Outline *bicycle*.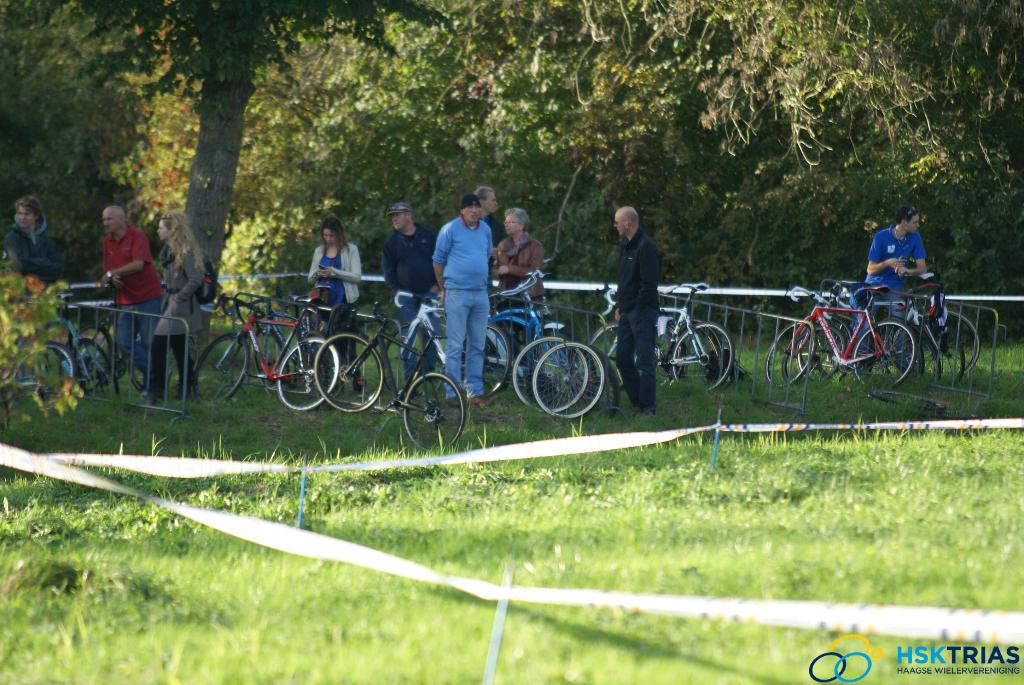
Outline: pyautogui.locateOnScreen(760, 290, 915, 387).
